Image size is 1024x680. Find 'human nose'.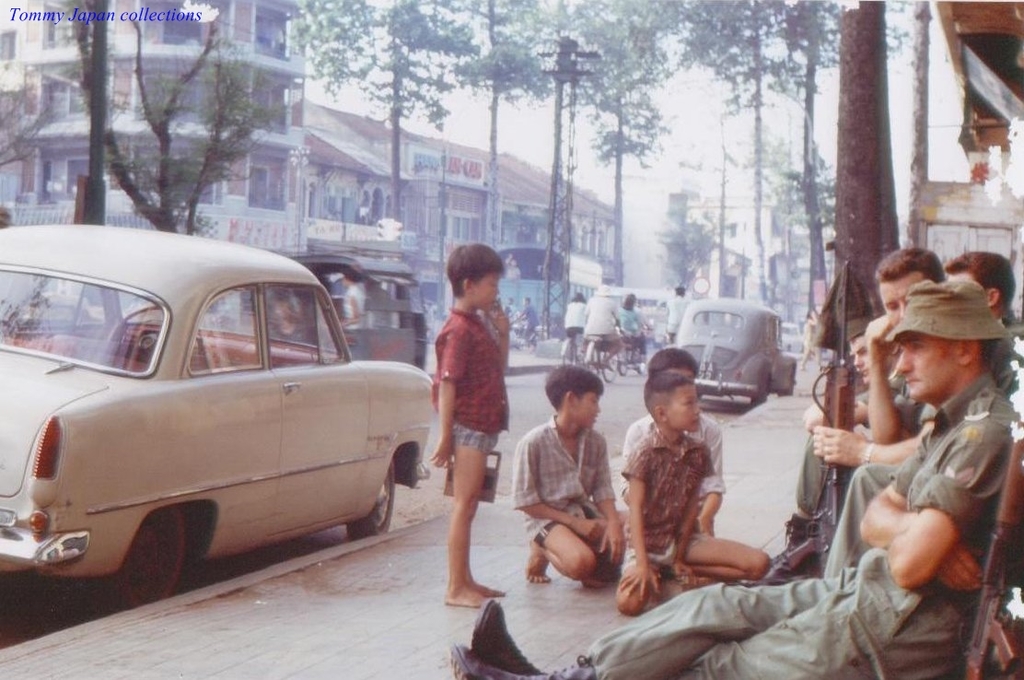
(692, 404, 700, 416).
